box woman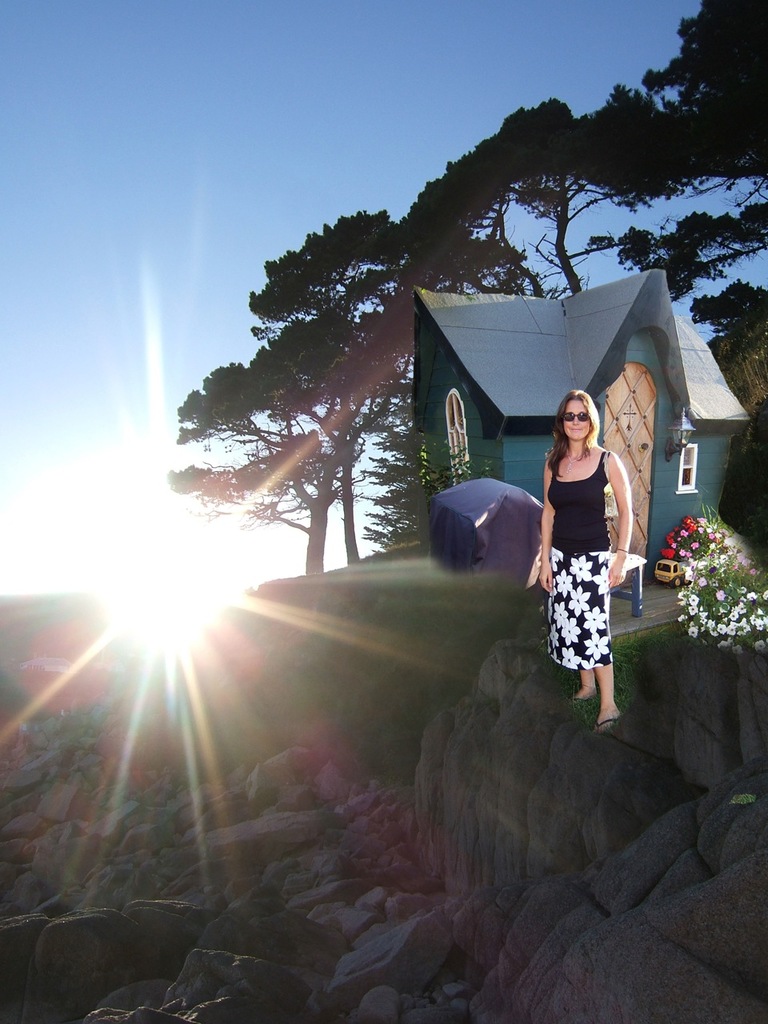
x1=542 y1=364 x2=647 y2=703
